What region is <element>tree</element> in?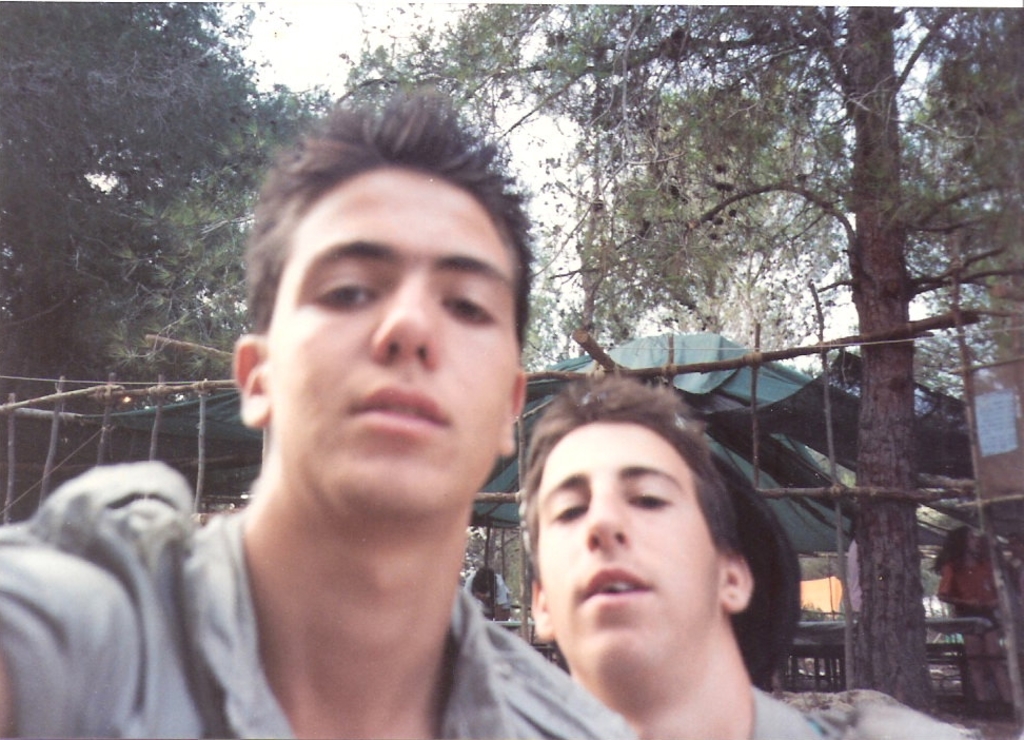
[left=517, top=216, right=574, bottom=382].
